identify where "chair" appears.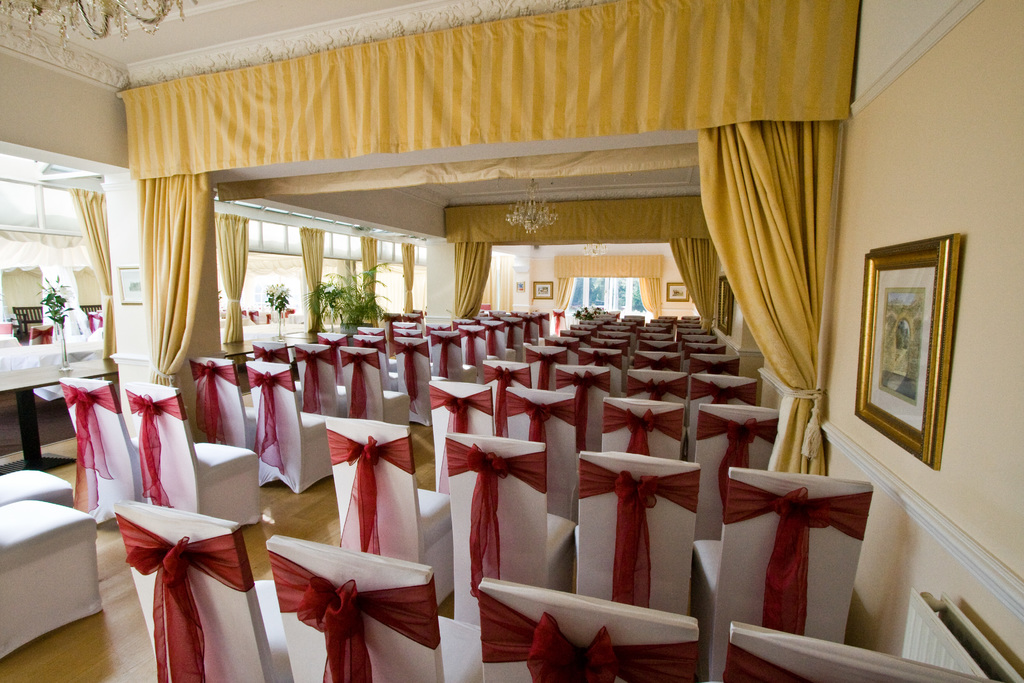
Appears at box(604, 393, 686, 462).
